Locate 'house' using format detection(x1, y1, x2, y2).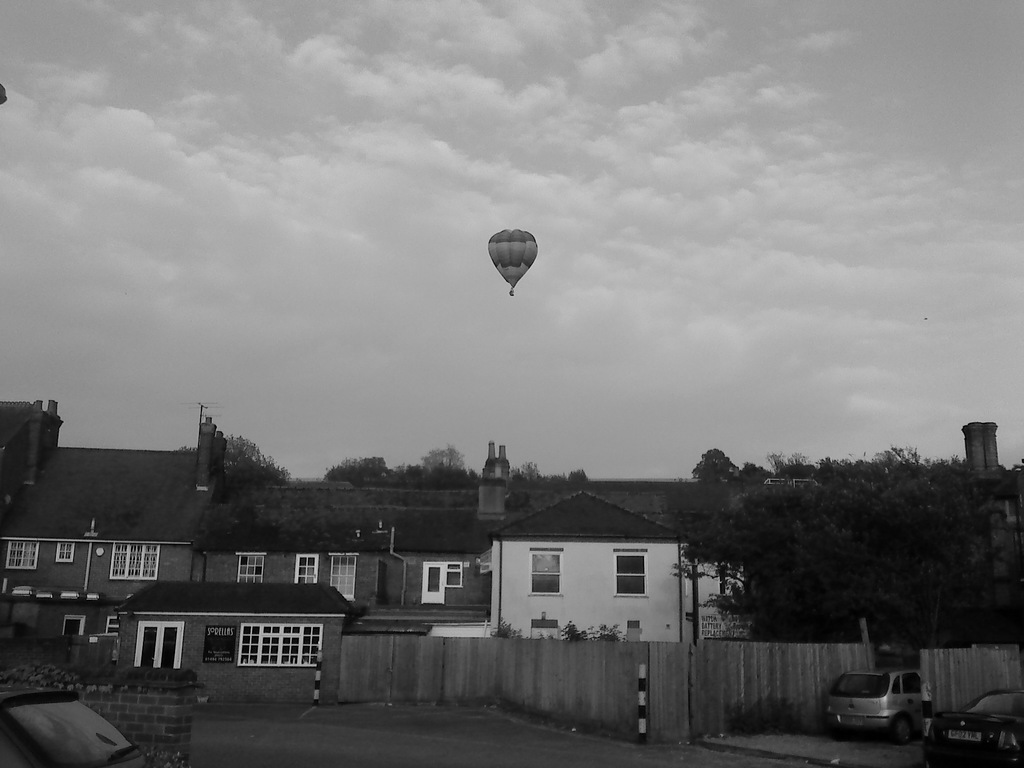
detection(0, 381, 234, 667).
